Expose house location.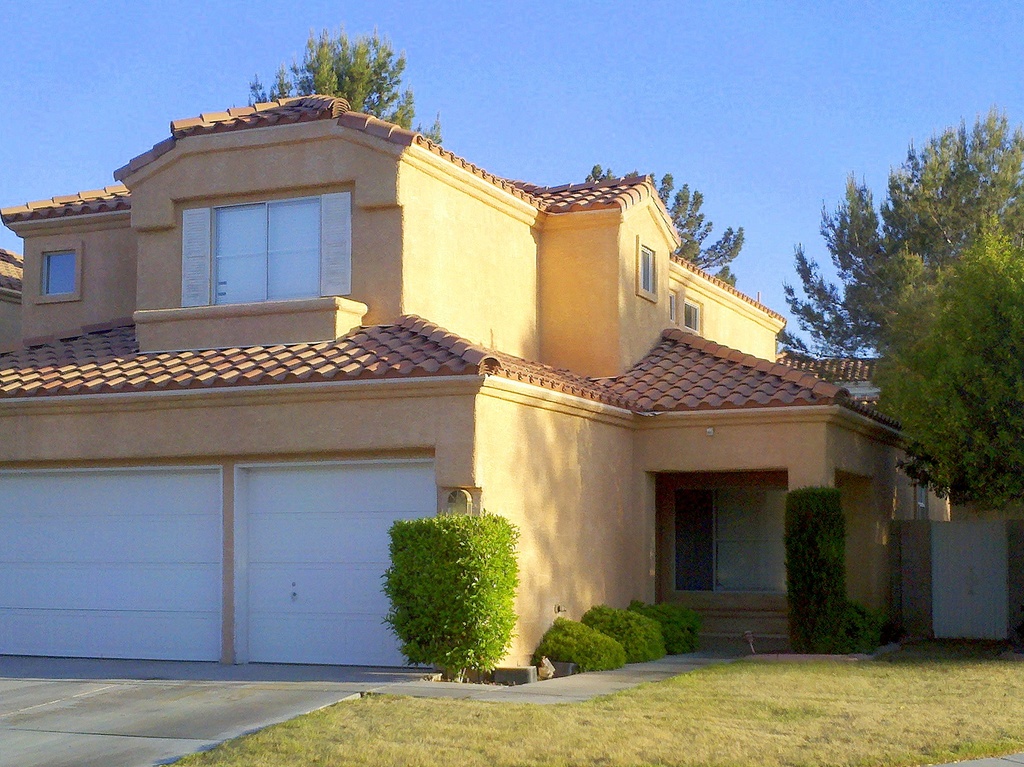
Exposed at box=[0, 97, 1023, 689].
